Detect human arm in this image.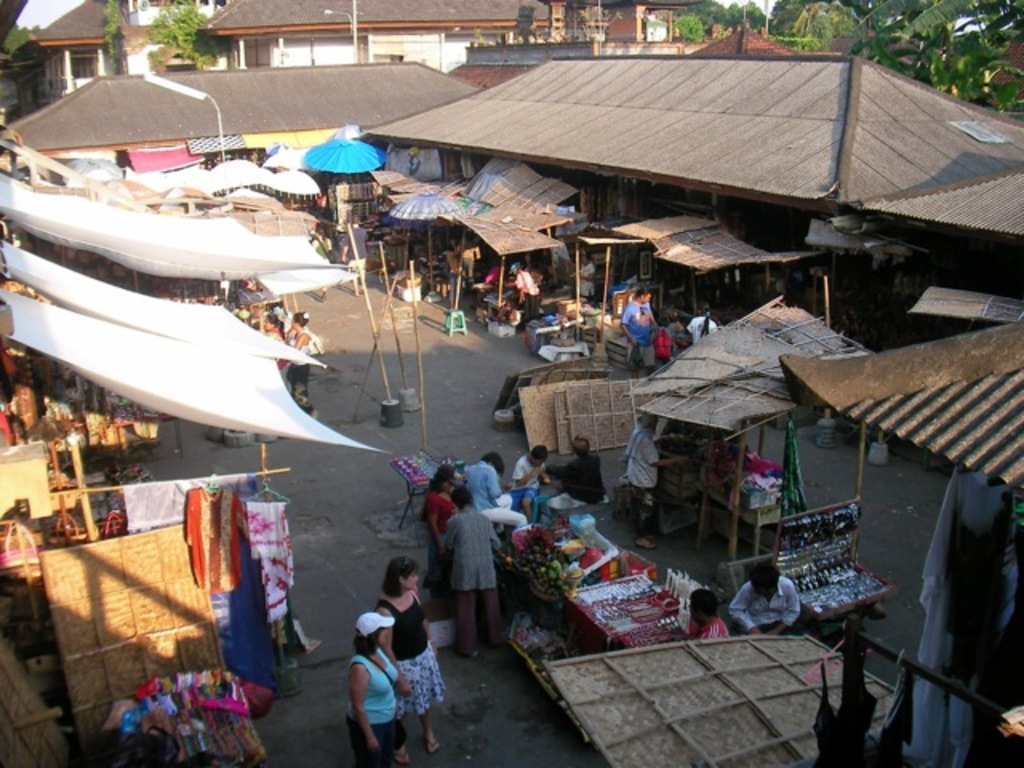
Detection: bbox=(419, 608, 440, 654).
